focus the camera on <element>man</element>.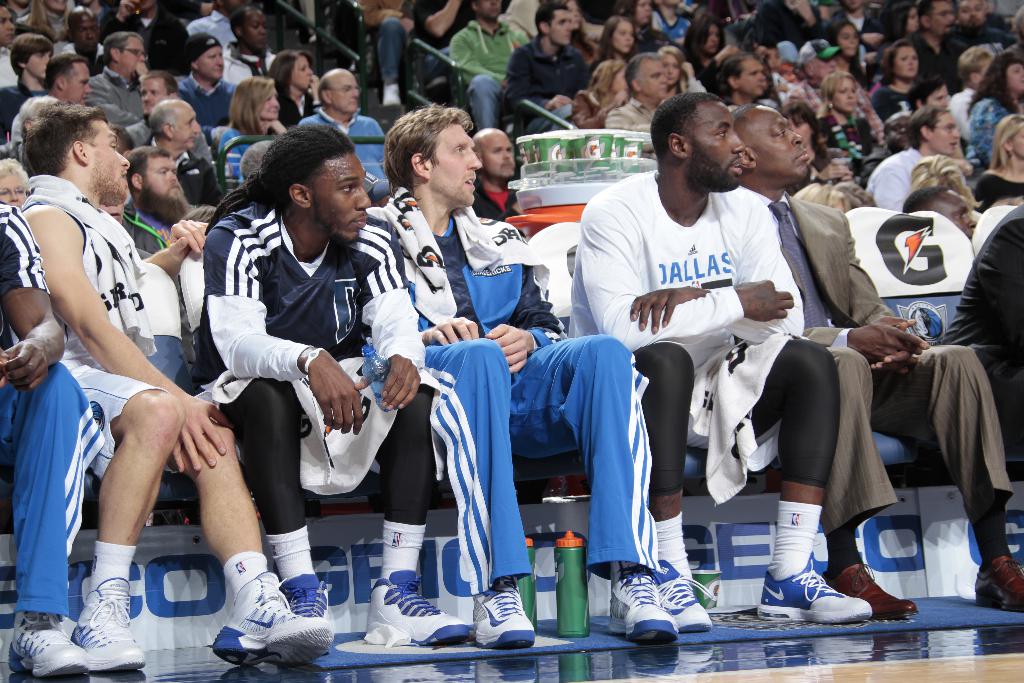
Focus region: box(0, 199, 93, 677).
